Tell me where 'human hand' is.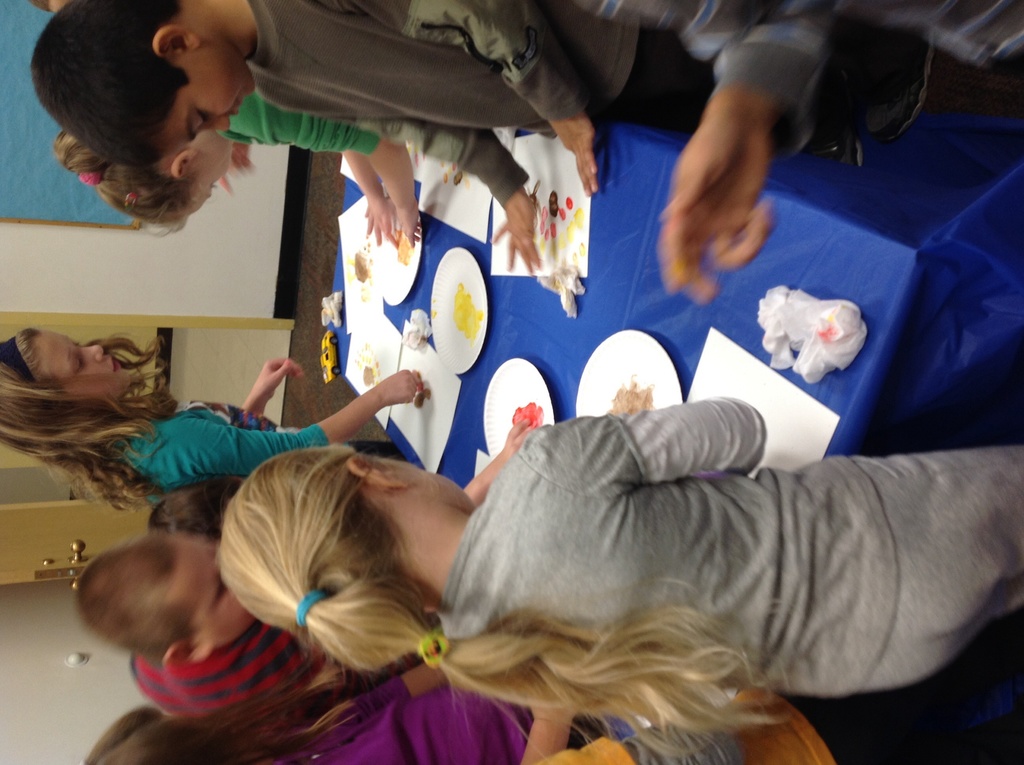
'human hand' is at bbox=[393, 204, 420, 251].
